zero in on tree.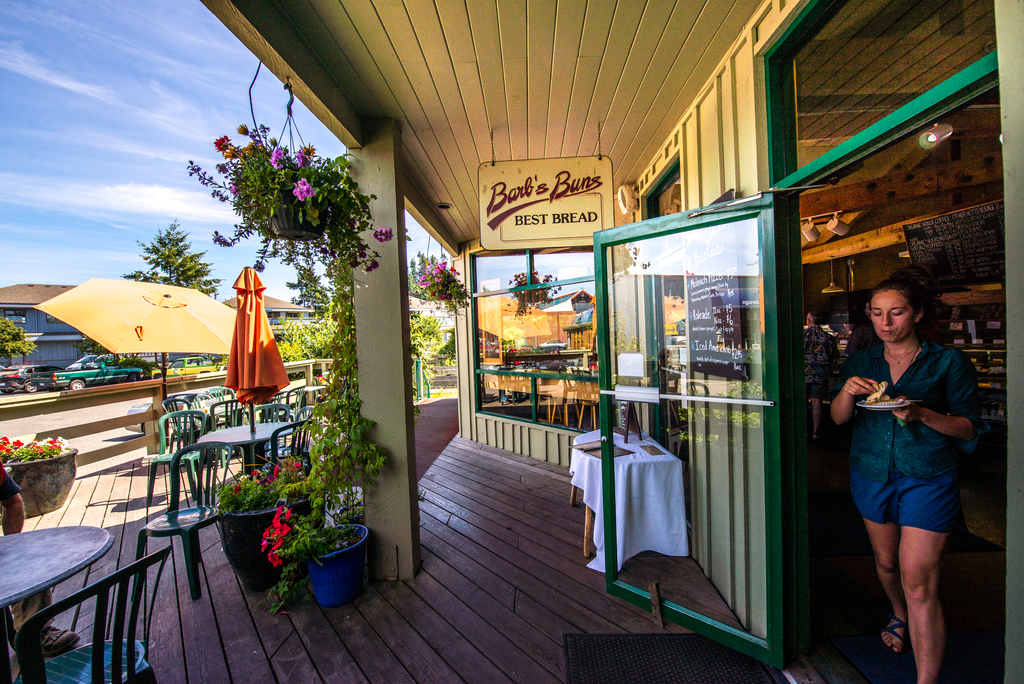
Zeroed in: {"x1": 0, "y1": 318, "x2": 39, "y2": 373}.
